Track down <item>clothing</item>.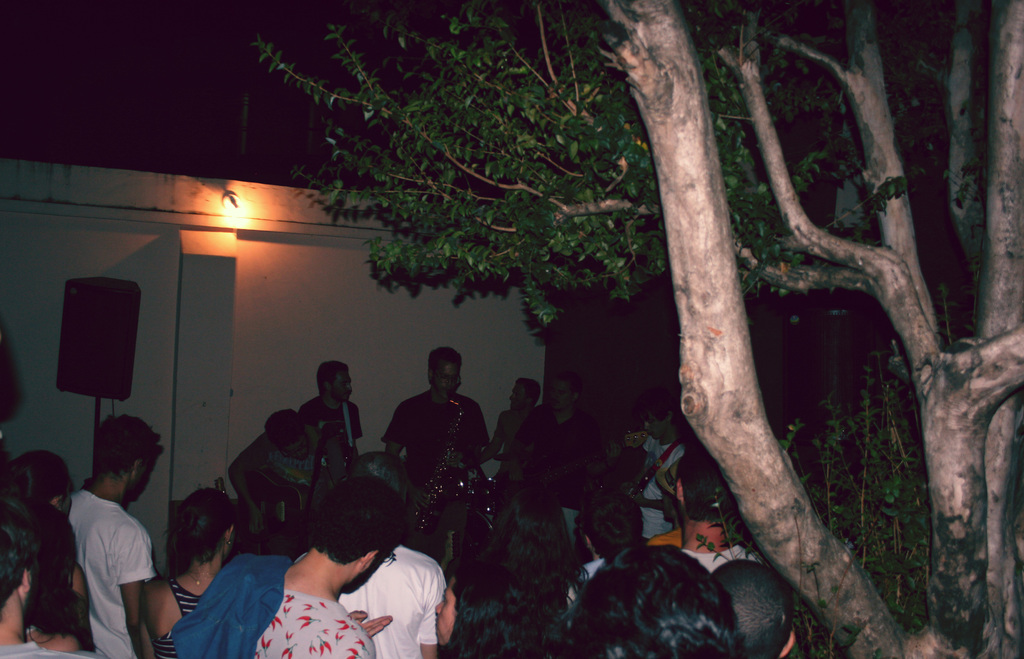
Tracked to <box>337,557,451,658</box>.
